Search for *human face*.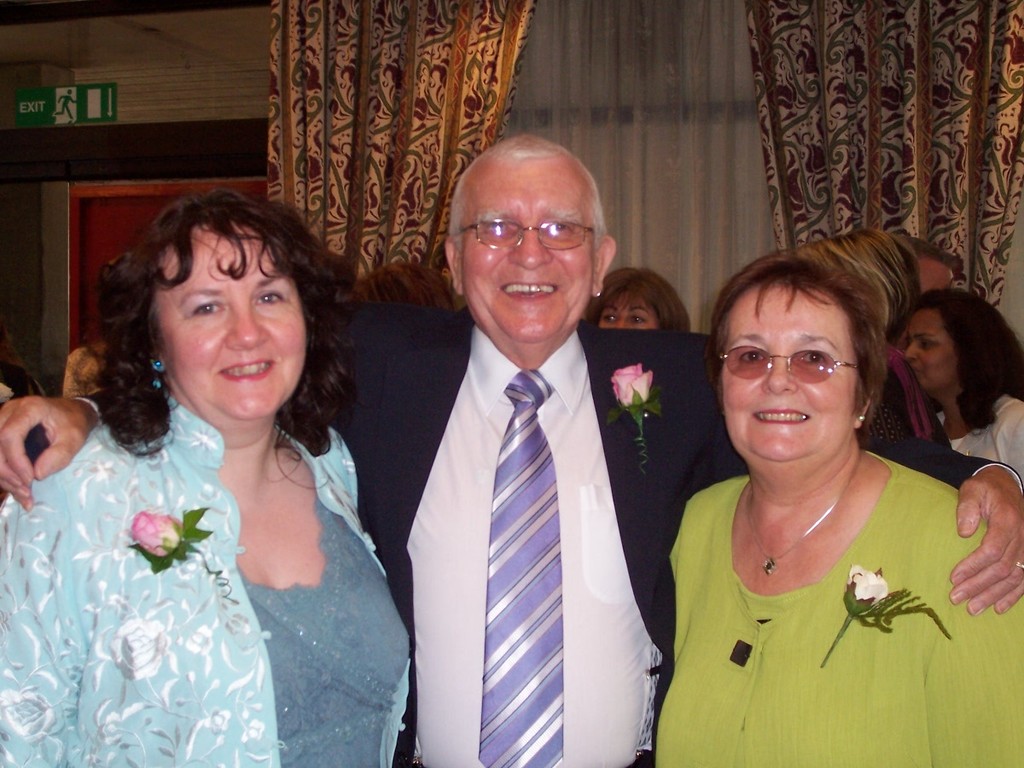
Found at x1=586 y1=288 x2=655 y2=330.
